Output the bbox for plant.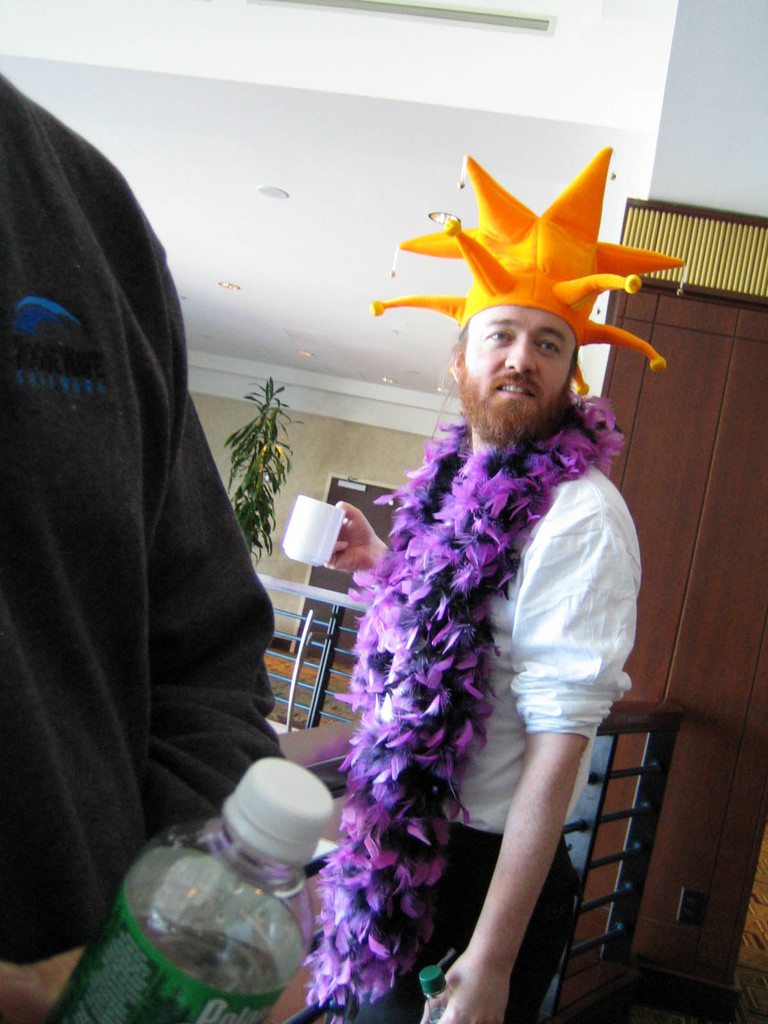
locate(221, 376, 307, 566).
